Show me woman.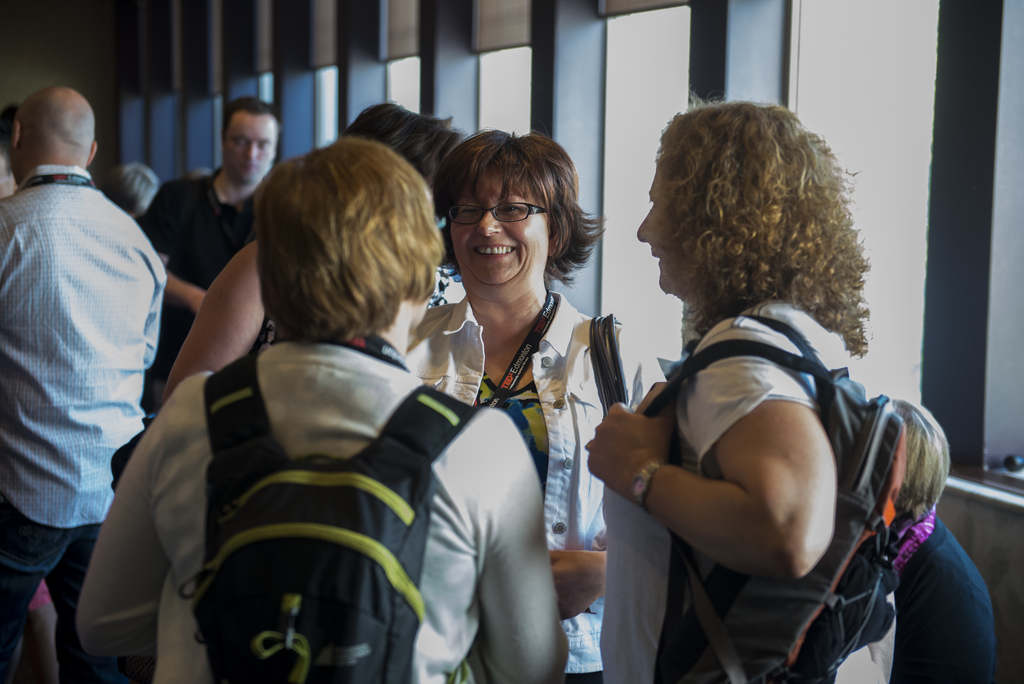
woman is here: bbox=(543, 120, 924, 683).
